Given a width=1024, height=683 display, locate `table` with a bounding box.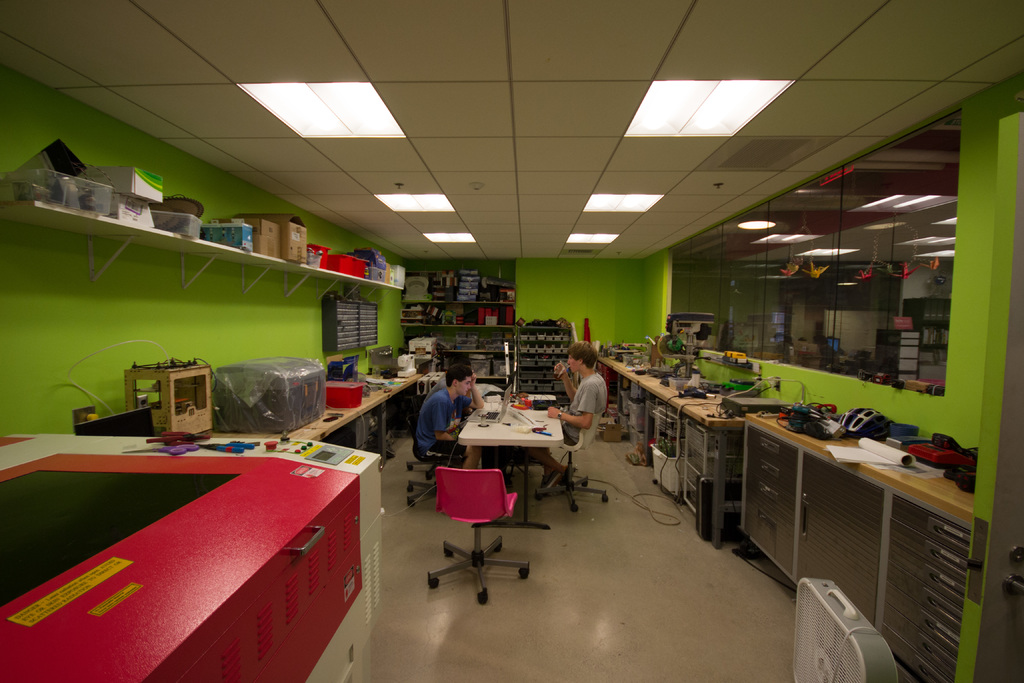
Located: <box>144,399,353,451</box>.
